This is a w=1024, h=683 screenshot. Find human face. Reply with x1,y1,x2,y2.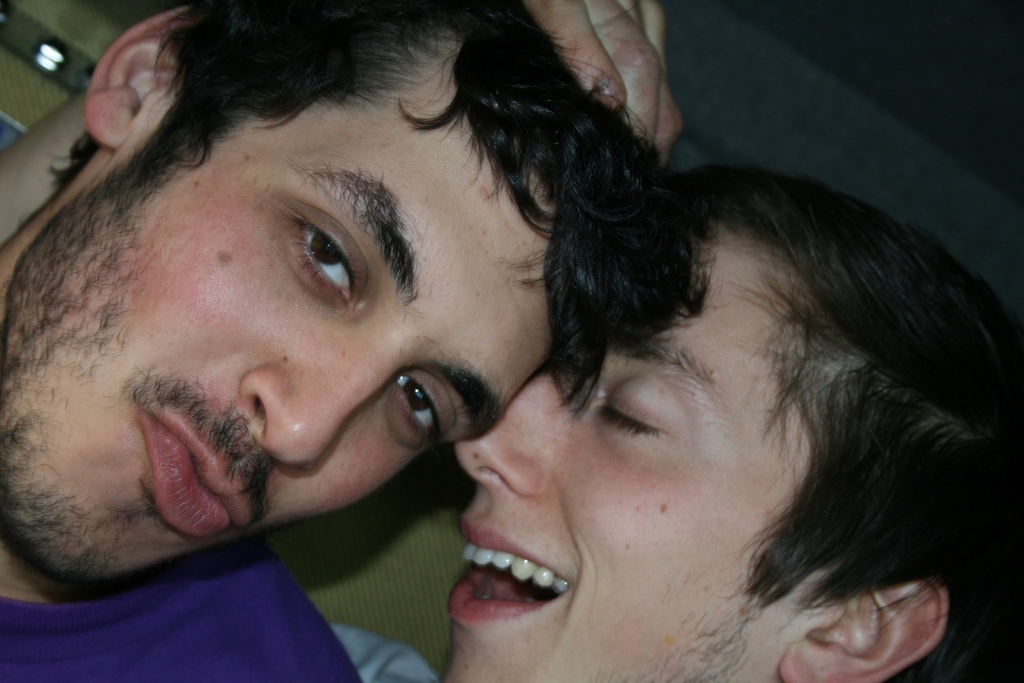
0,50,571,580.
